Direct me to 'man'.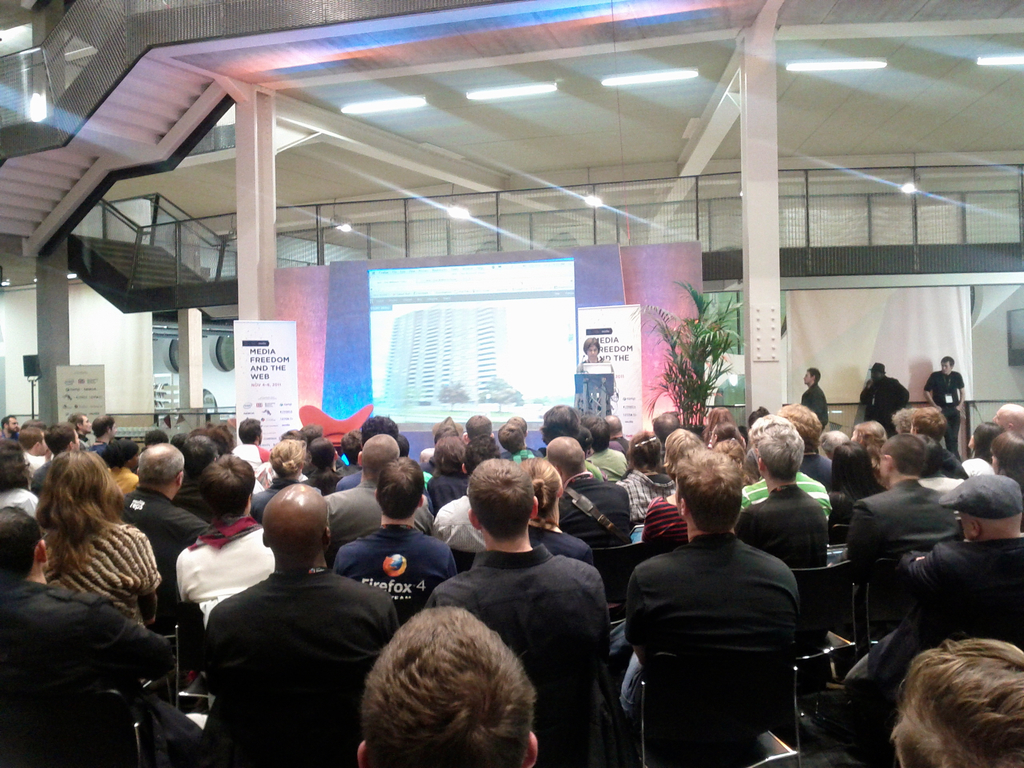
Direction: 620, 454, 855, 751.
